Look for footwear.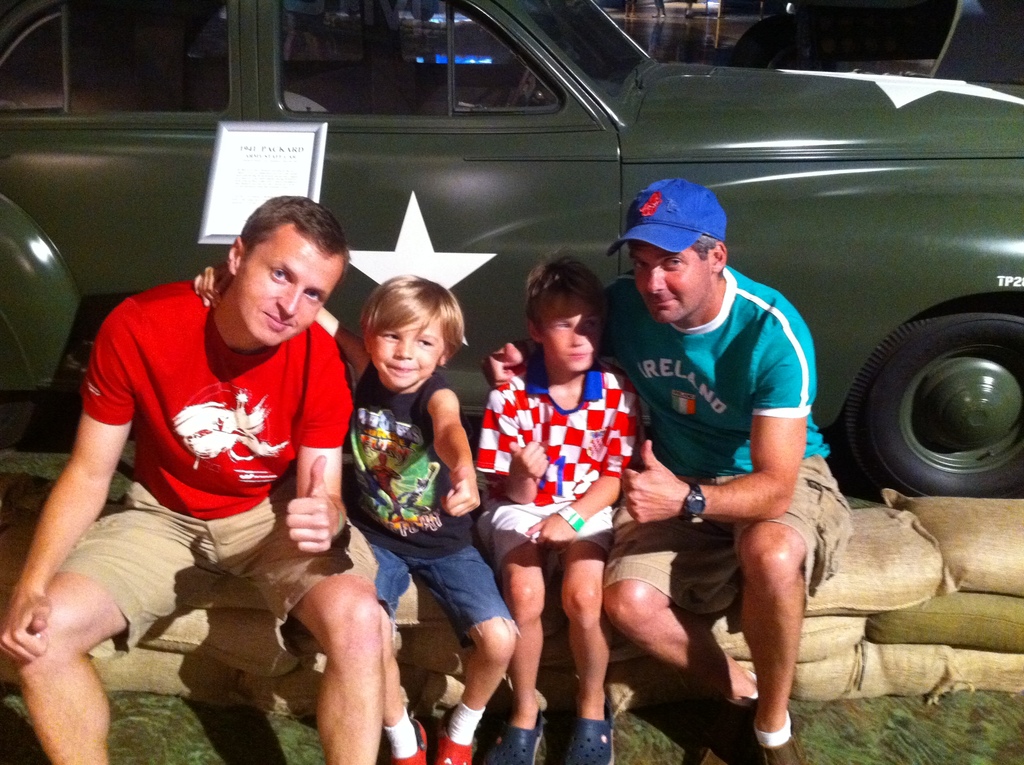
Found: (435, 716, 480, 764).
